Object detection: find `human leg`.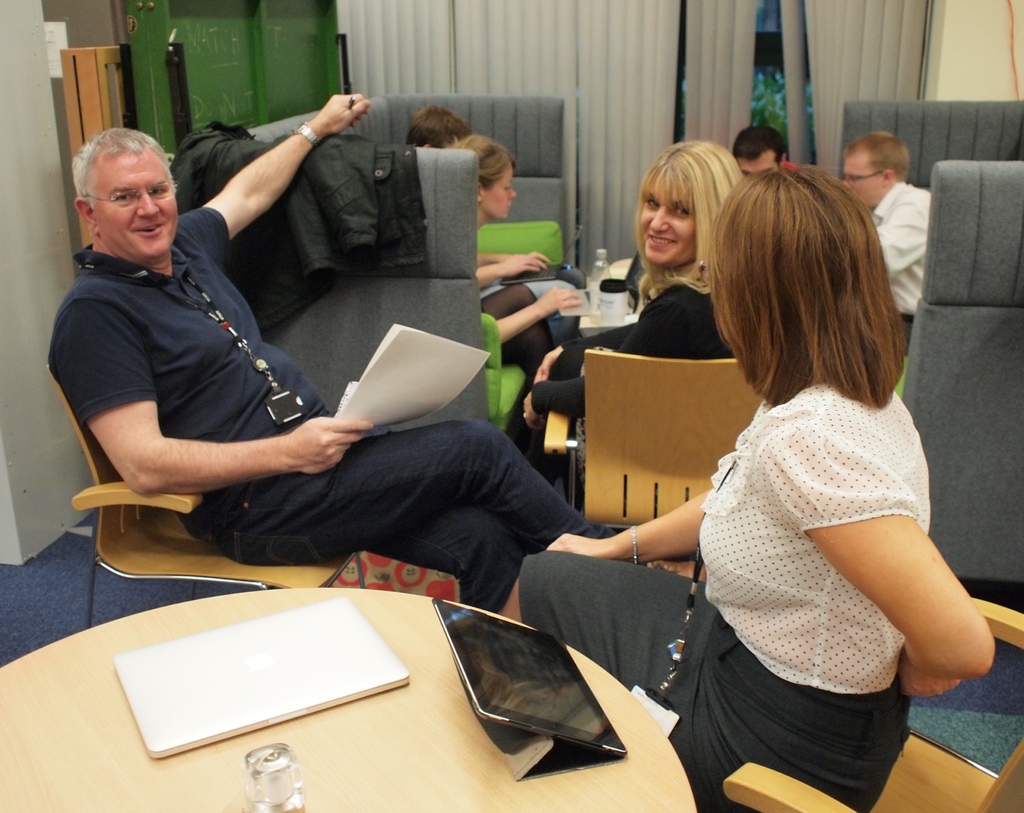
479/280/537/326.
